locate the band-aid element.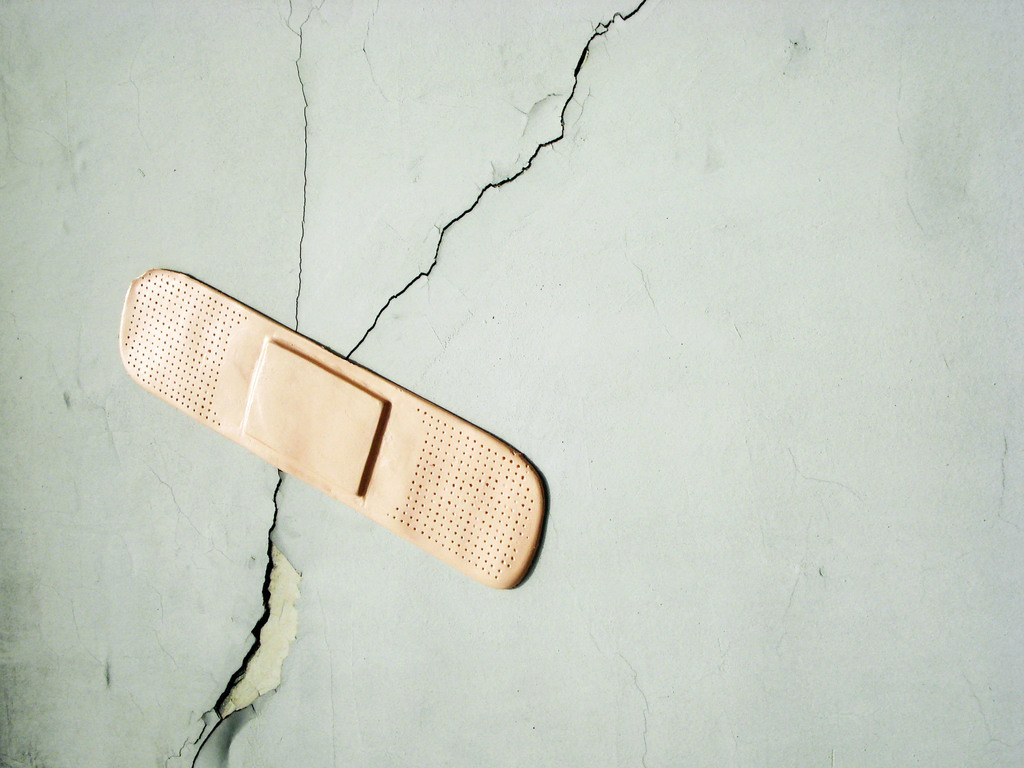
Element bbox: [left=117, top=268, right=548, bottom=590].
